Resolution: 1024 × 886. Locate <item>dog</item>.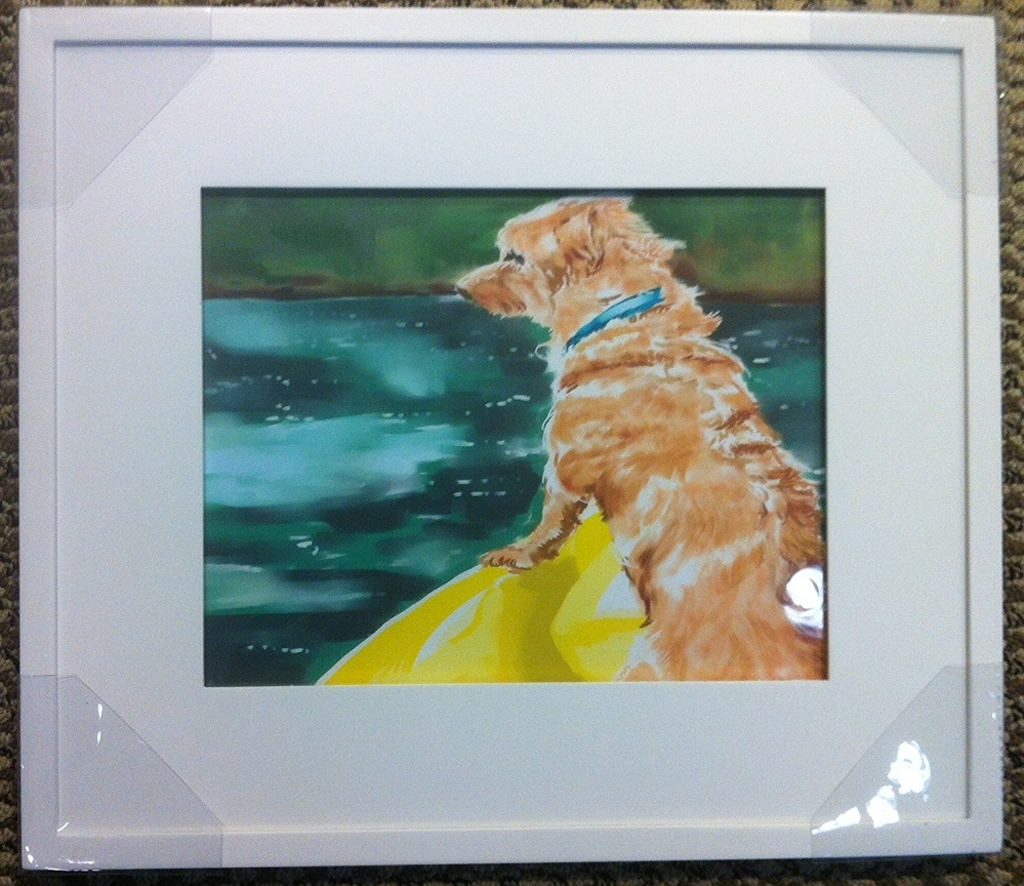
445:186:816:693.
